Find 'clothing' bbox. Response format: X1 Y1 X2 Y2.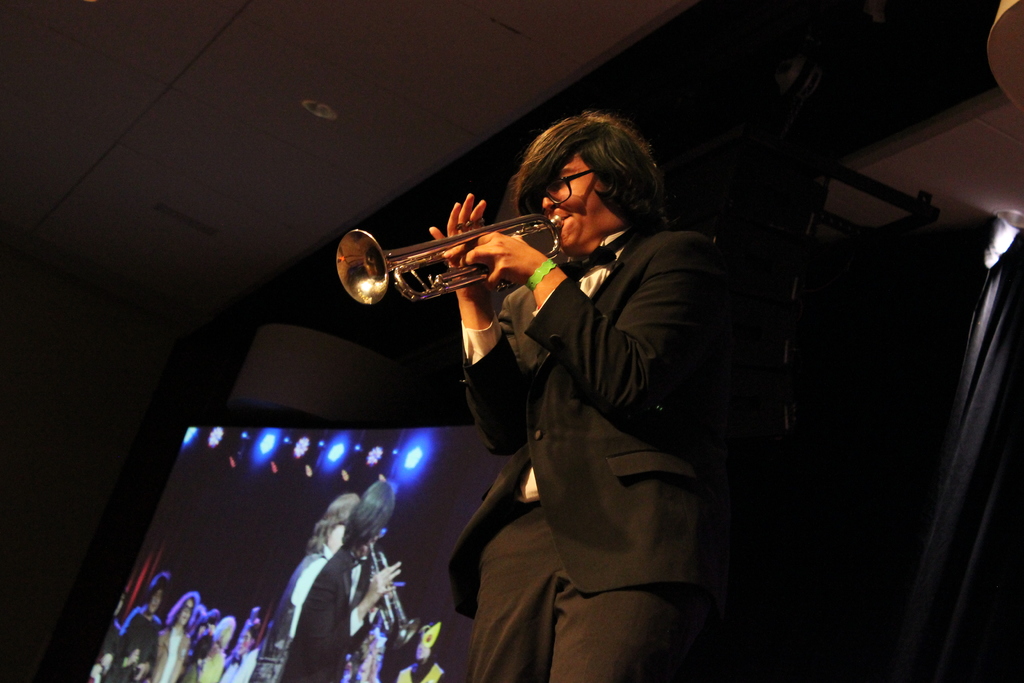
118 600 160 674.
